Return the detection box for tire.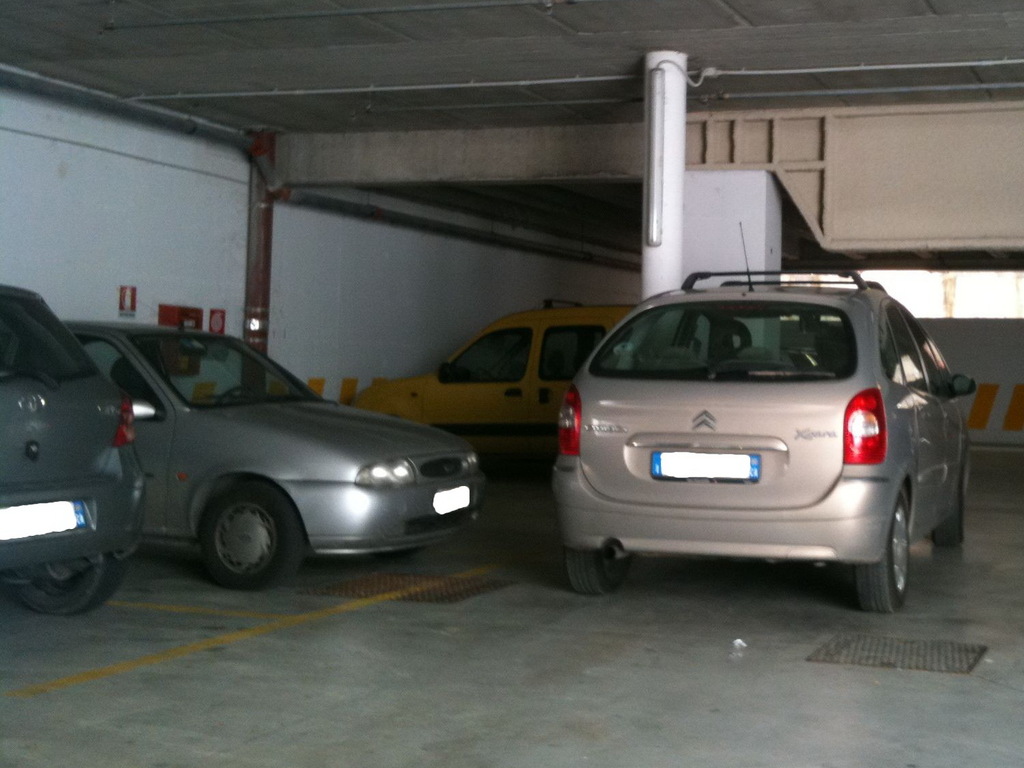
[x1=0, y1=541, x2=130, y2=620].
